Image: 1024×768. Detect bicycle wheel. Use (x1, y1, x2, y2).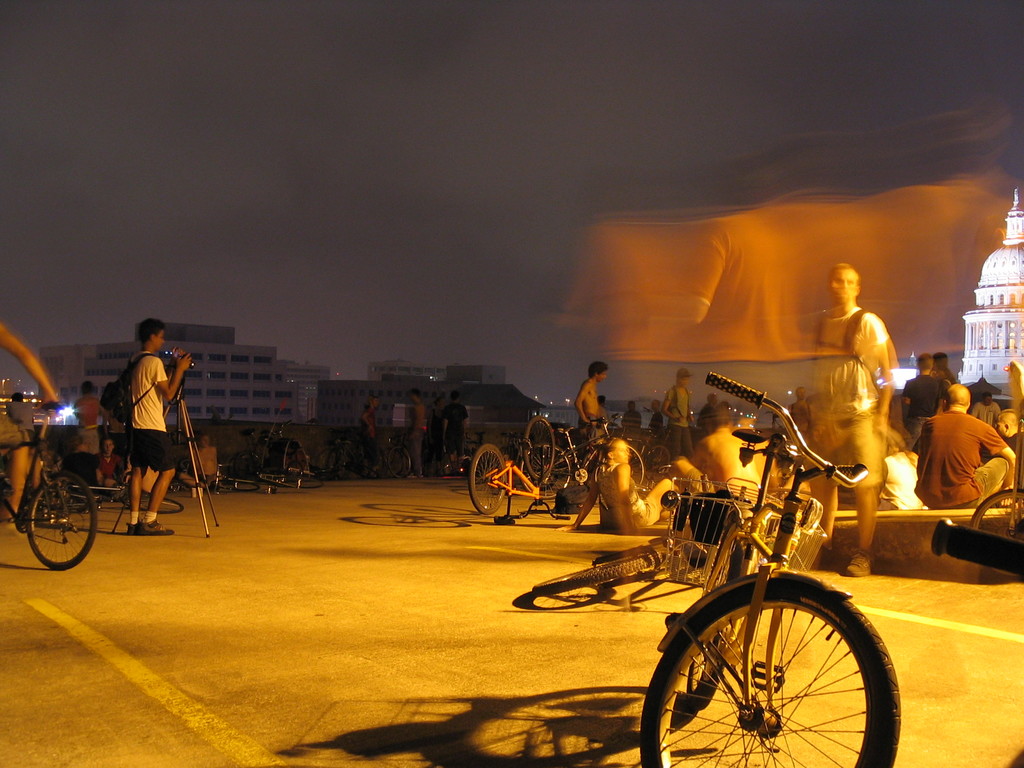
(668, 585, 892, 762).
